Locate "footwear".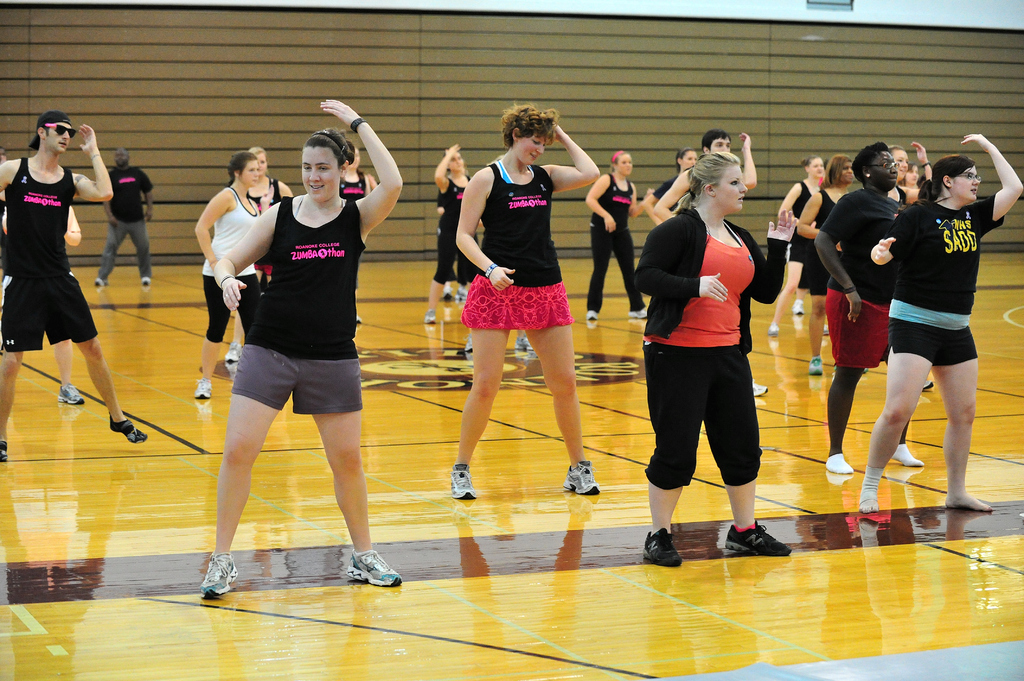
Bounding box: detection(93, 280, 108, 289).
